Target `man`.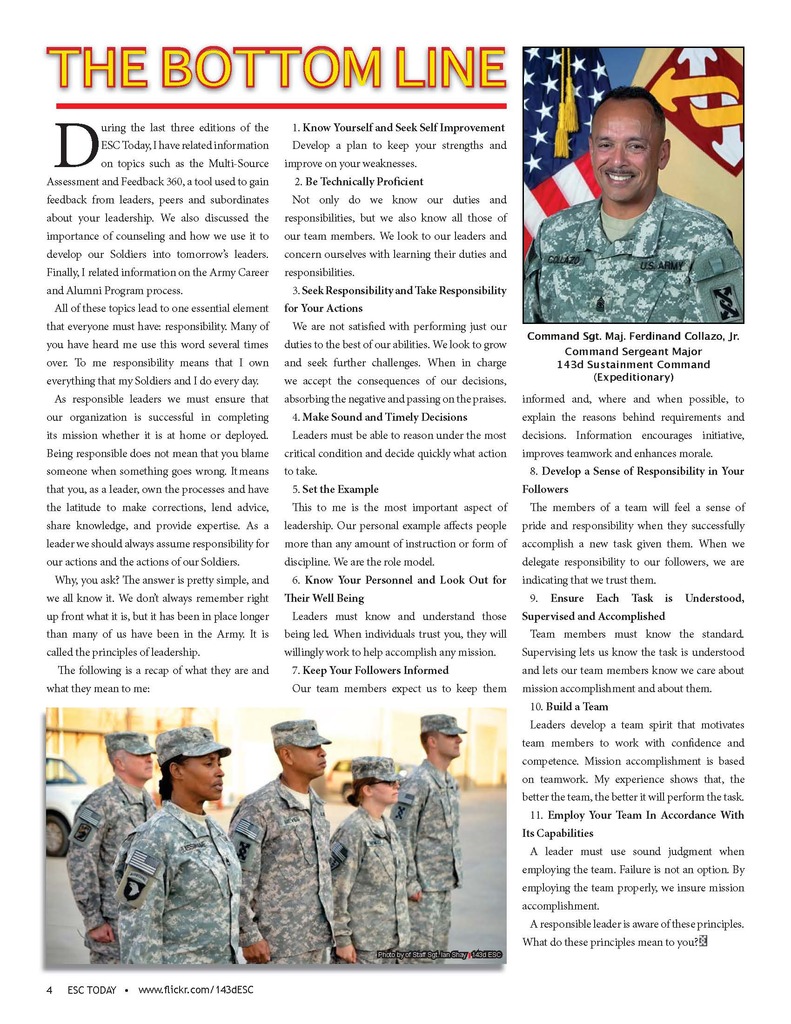
Target region: (left=228, top=719, right=336, bottom=963).
